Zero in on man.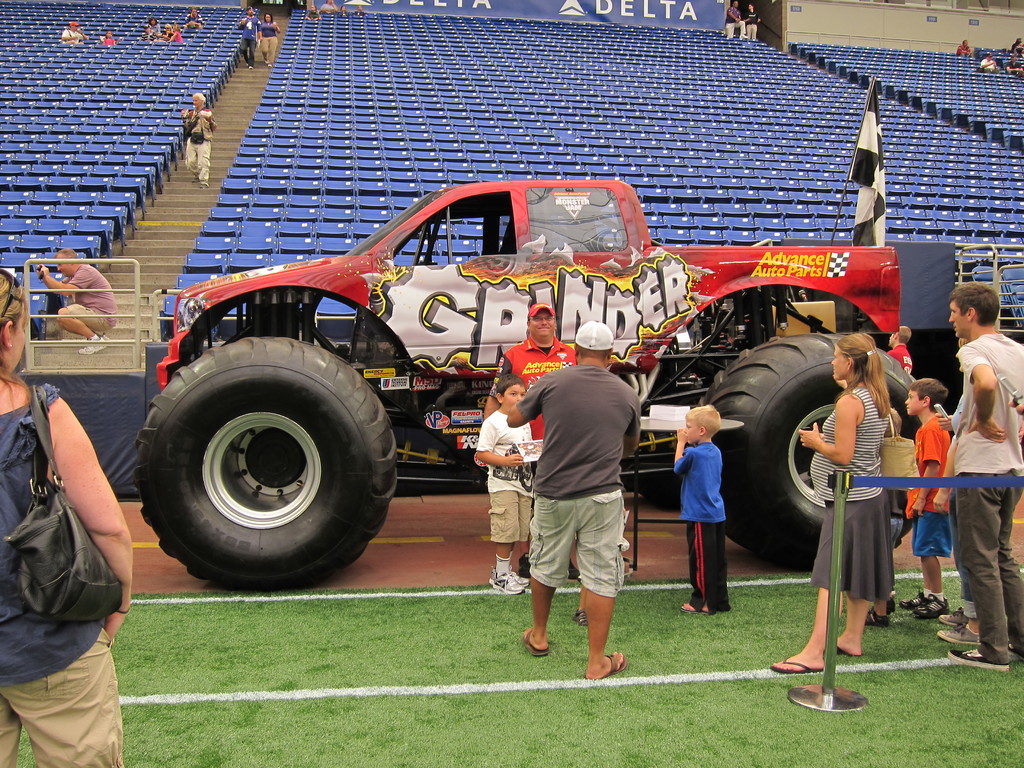
Zeroed in: l=726, t=1, r=748, b=41.
